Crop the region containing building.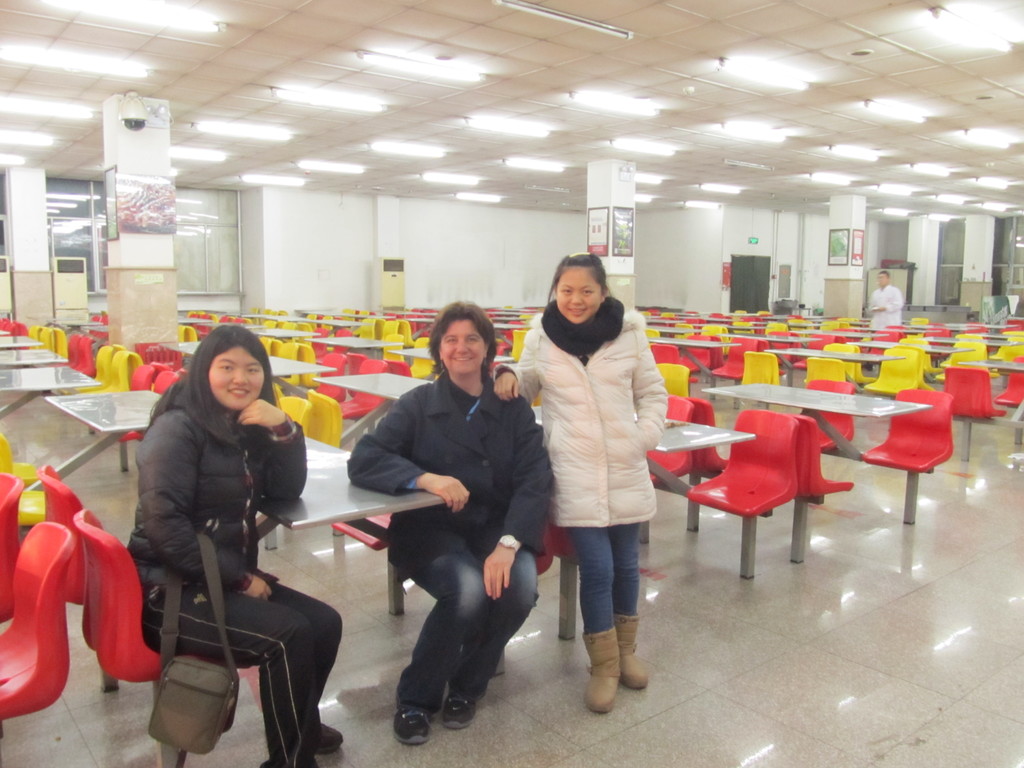
Crop region: (0, 0, 1023, 767).
